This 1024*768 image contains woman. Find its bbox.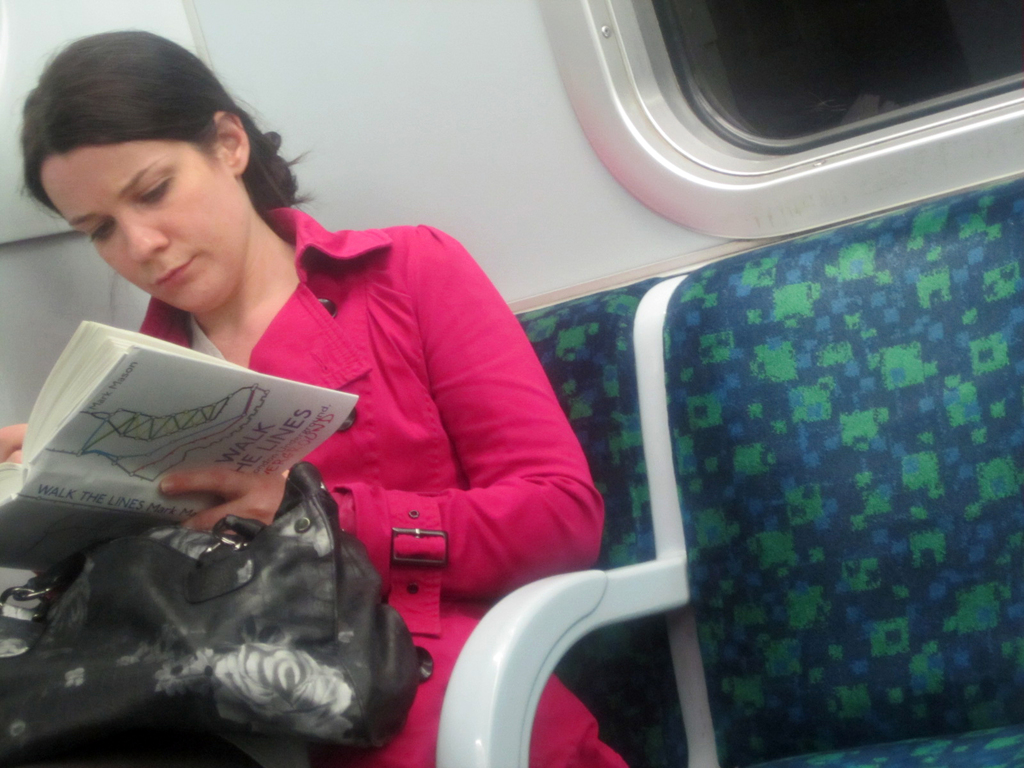
crop(72, 60, 634, 751).
